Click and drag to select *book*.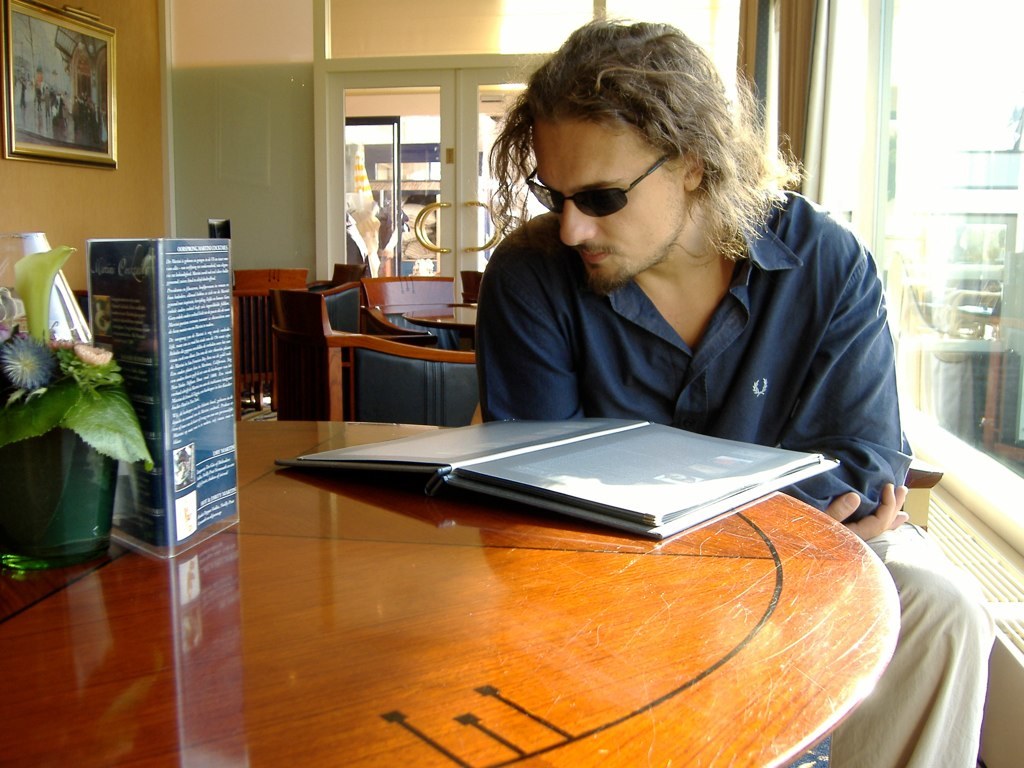
Selection: <box>272,413,843,538</box>.
